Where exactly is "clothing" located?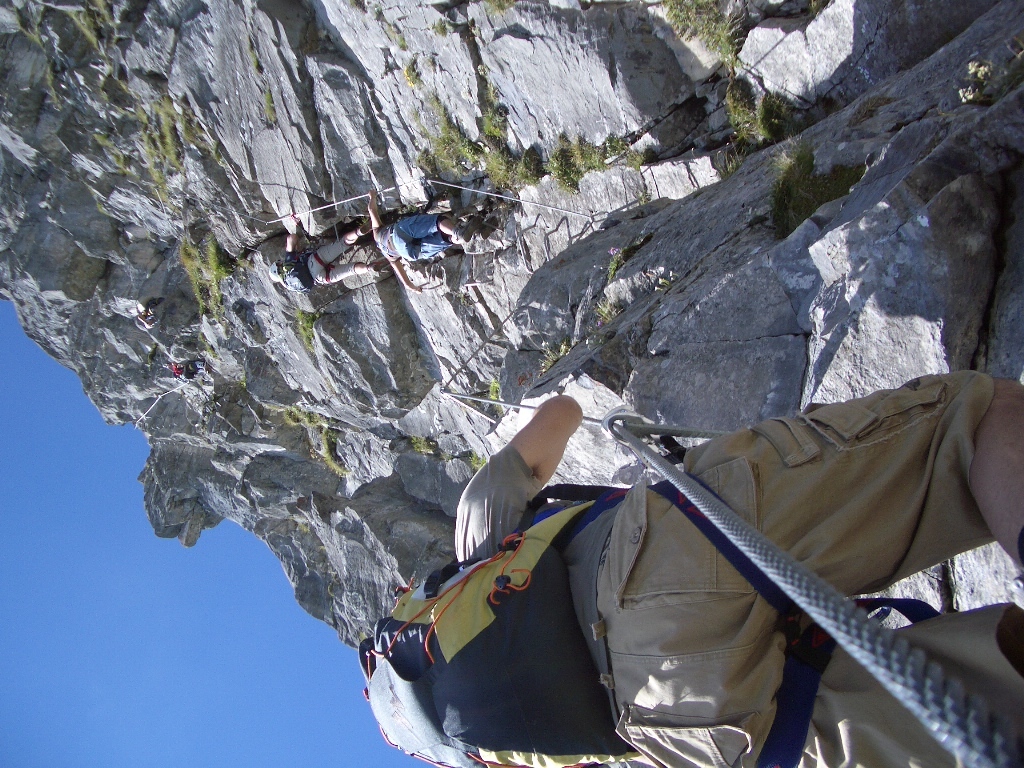
Its bounding box is select_region(420, 359, 995, 756).
